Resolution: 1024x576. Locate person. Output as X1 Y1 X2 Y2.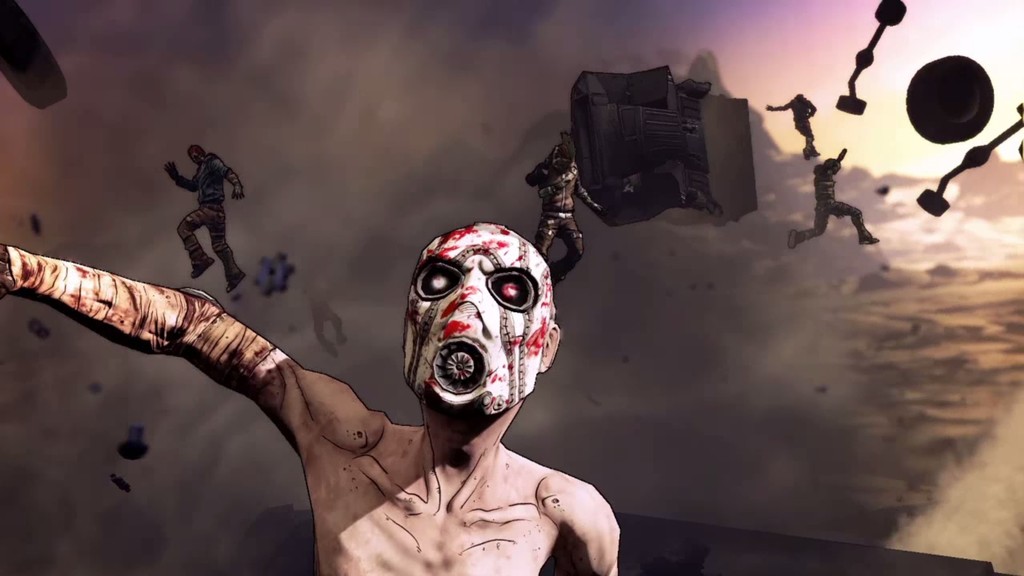
790 146 886 251.
